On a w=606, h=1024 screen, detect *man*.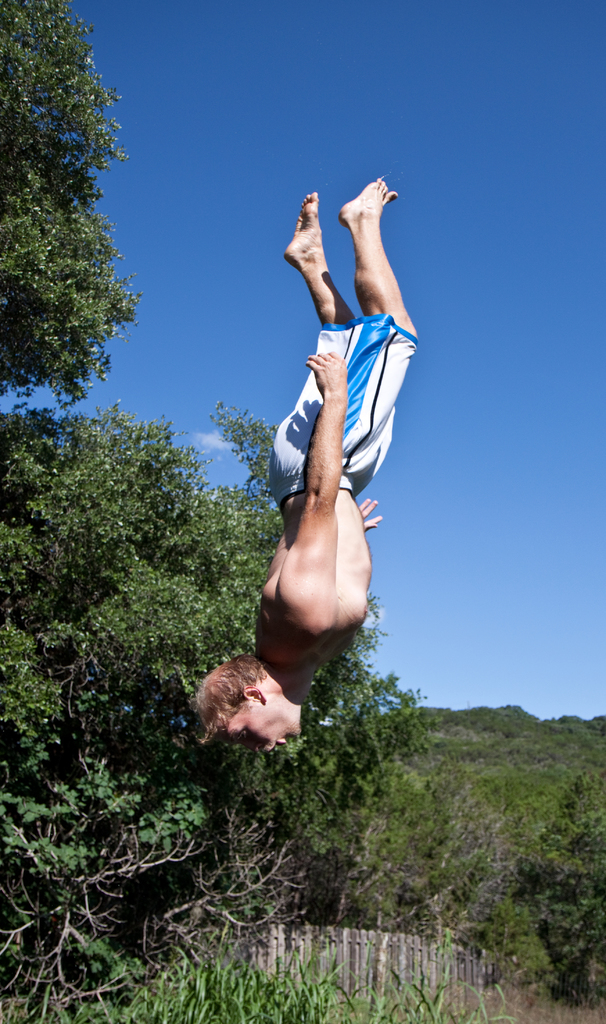
(x1=176, y1=173, x2=416, y2=764).
